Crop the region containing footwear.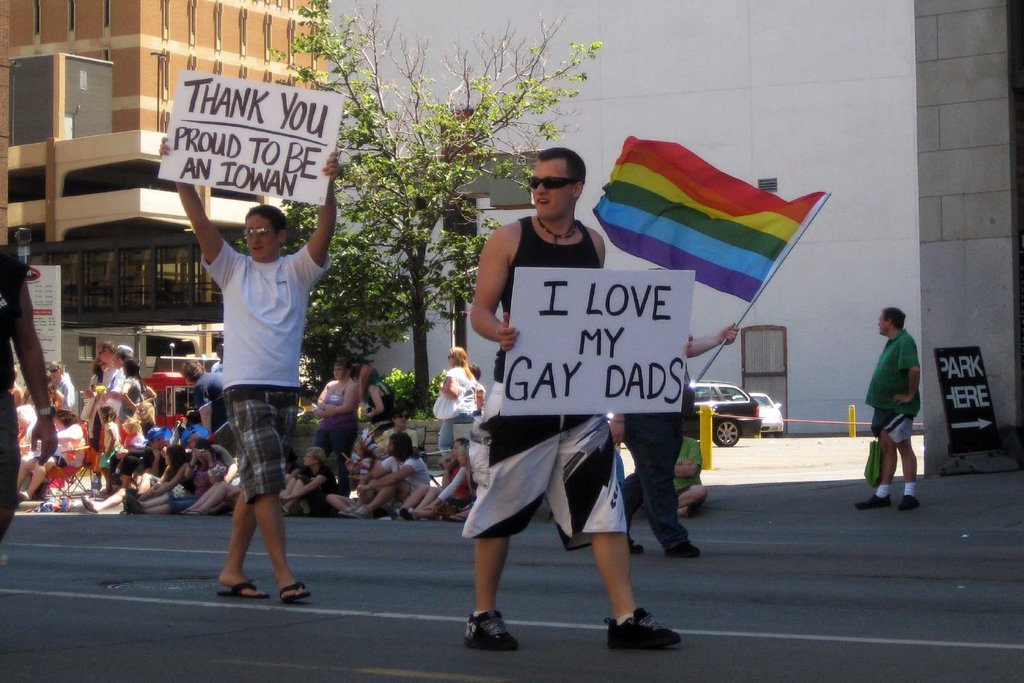
Crop region: <bbox>465, 607, 519, 650</bbox>.
